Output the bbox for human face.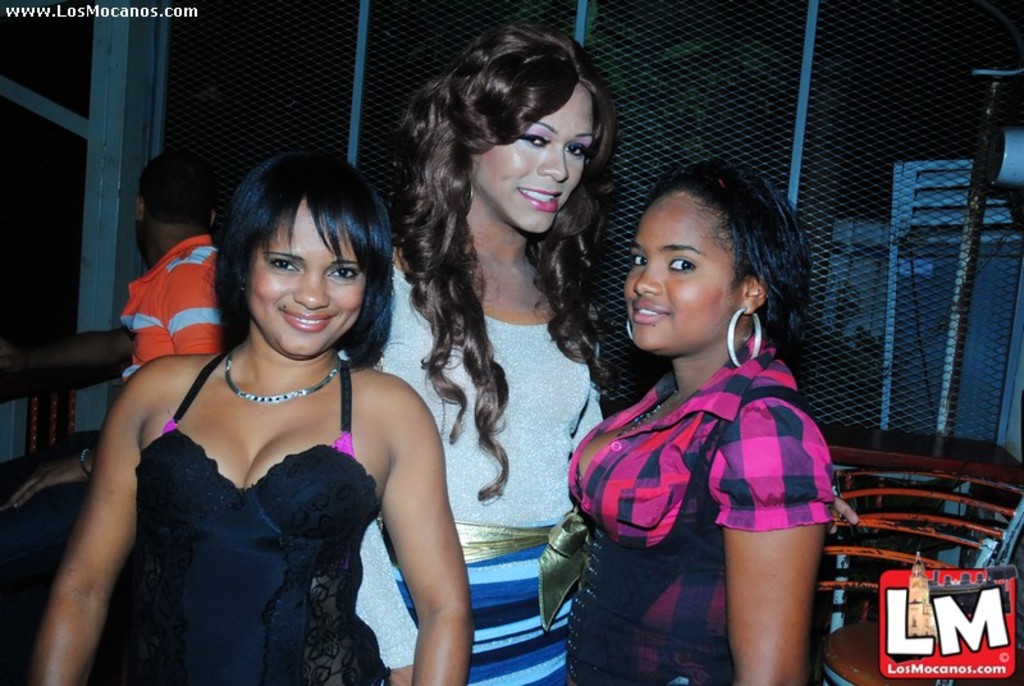
bbox=(244, 196, 369, 357).
